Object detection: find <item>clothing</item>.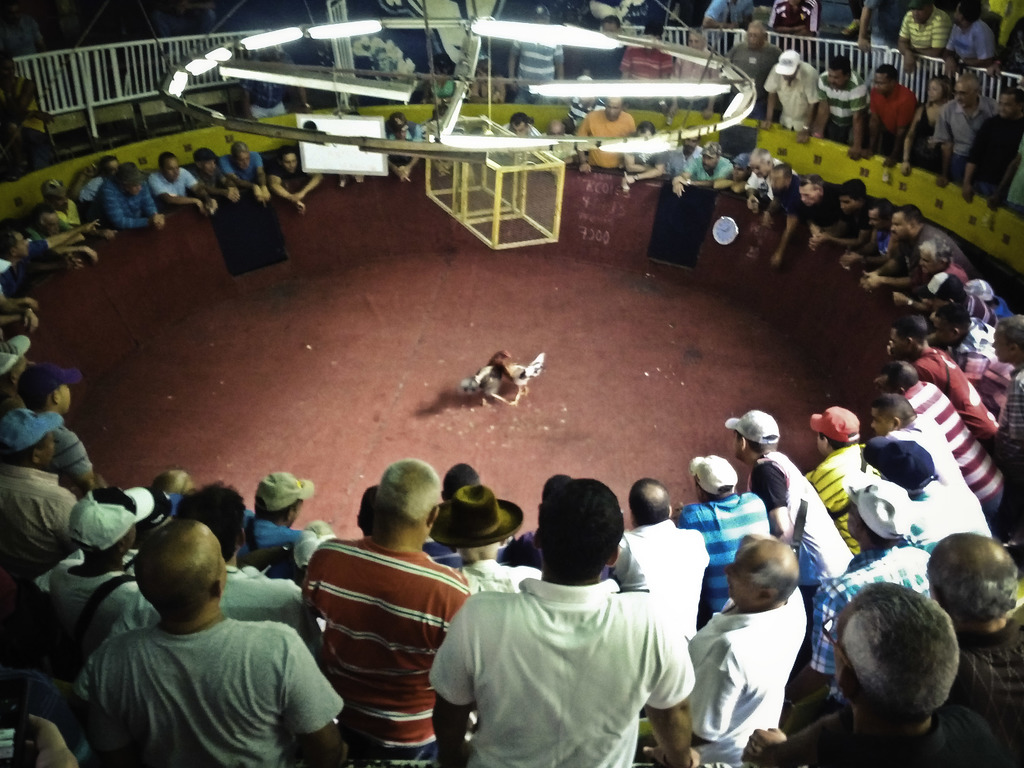
<bbox>88, 182, 165, 233</bbox>.
